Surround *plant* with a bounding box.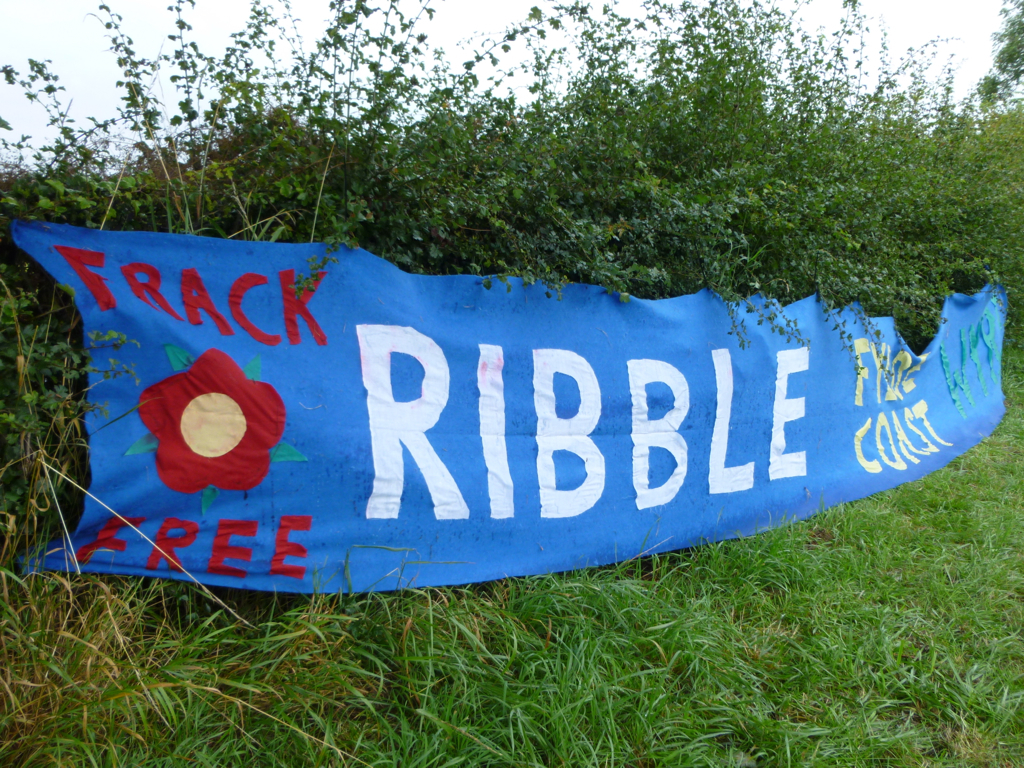
detection(0, 44, 115, 200).
